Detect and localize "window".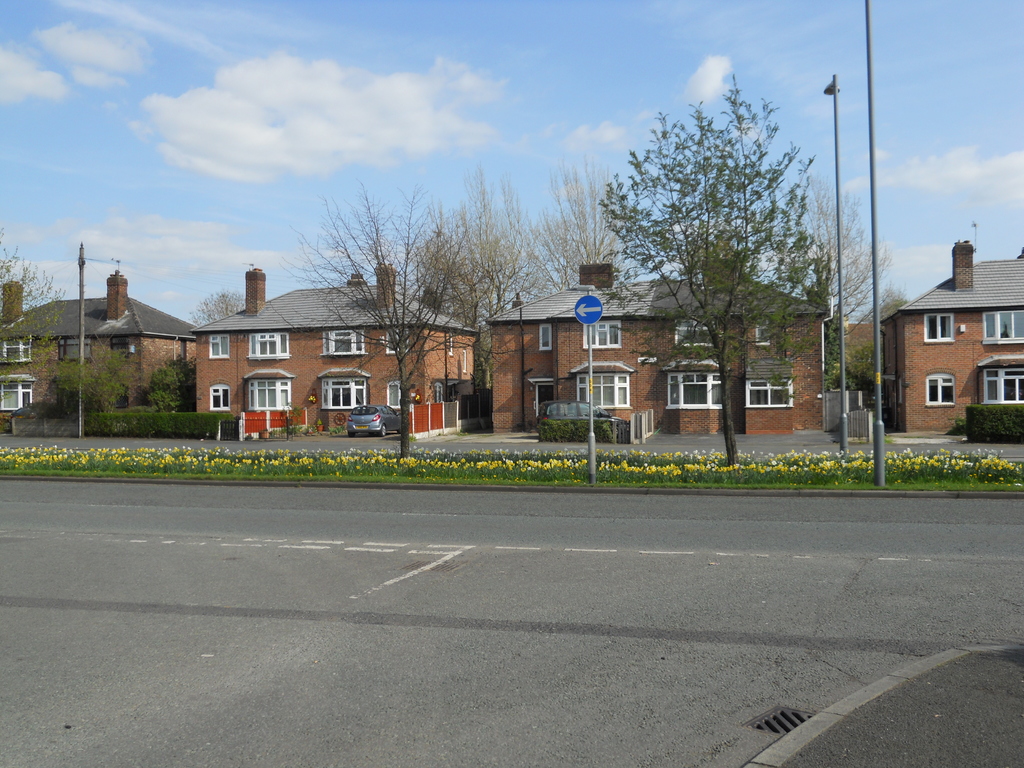
Localized at bbox(206, 333, 232, 359).
